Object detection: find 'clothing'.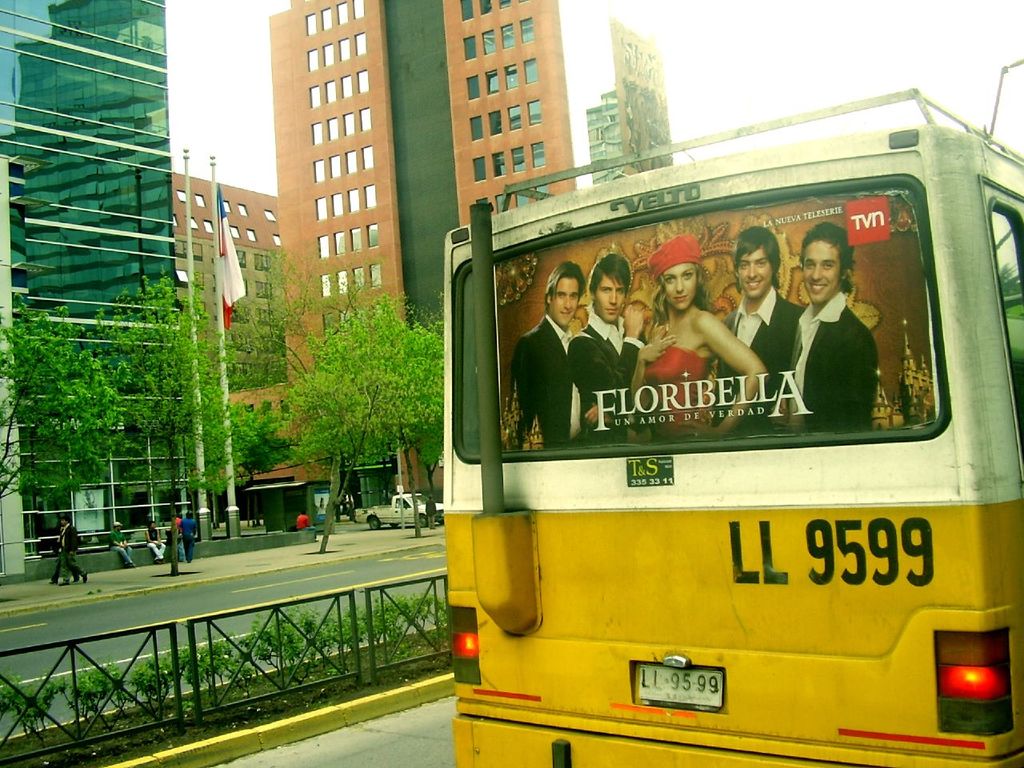
x1=630, y1=340, x2=710, y2=460.
